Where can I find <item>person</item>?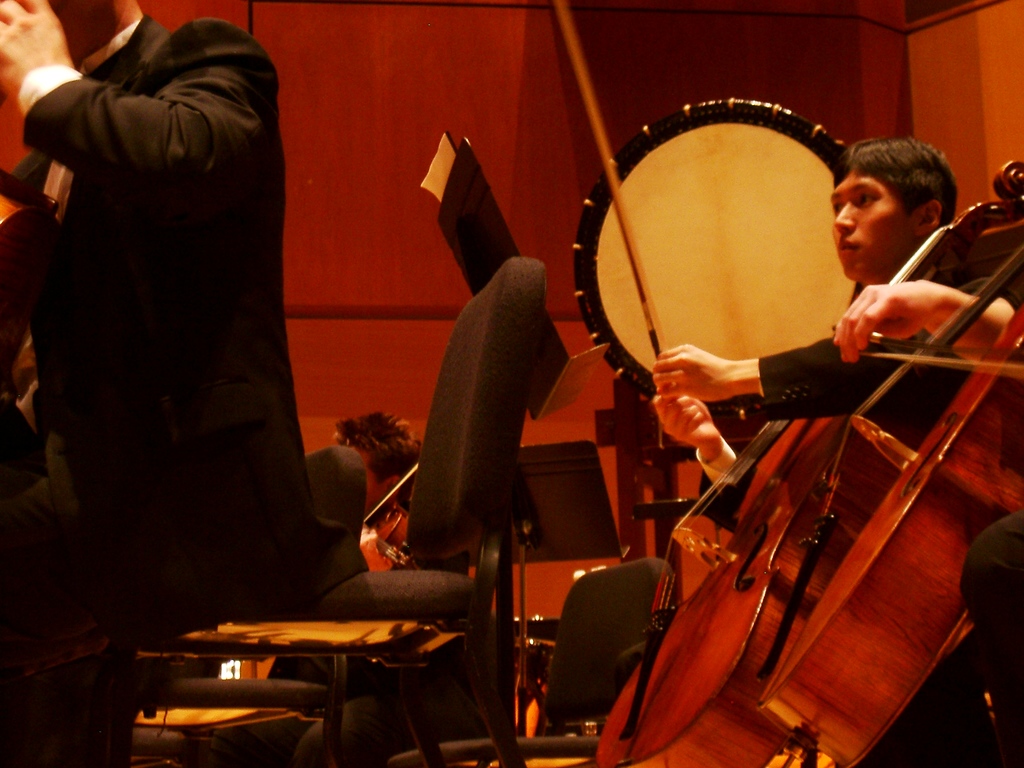
You can find it at [left=652, top=141, right=1004, bottom=758].
